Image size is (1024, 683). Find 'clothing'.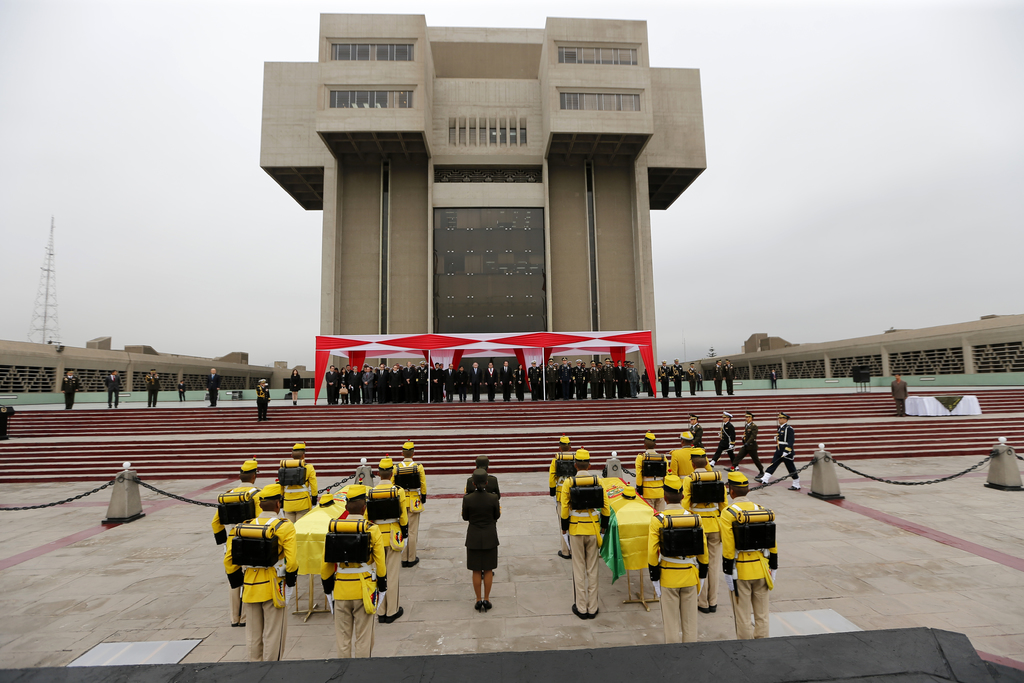
[255,388,269,419].
